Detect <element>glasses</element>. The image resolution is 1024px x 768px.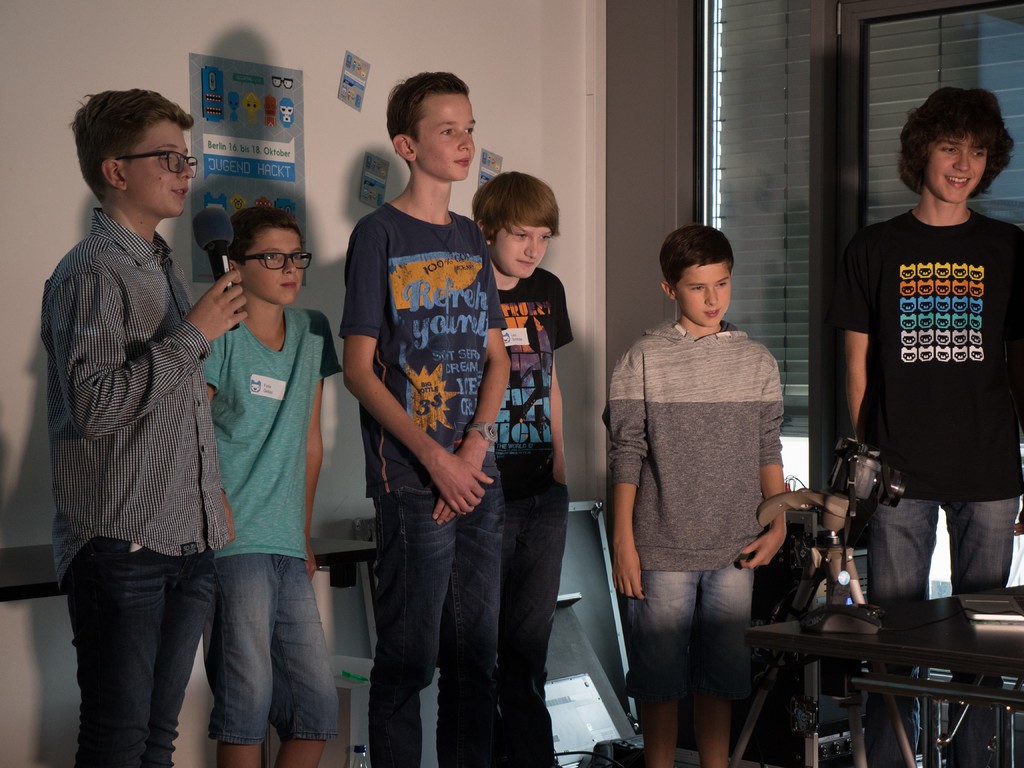
region(113, 147, 200, 181).
